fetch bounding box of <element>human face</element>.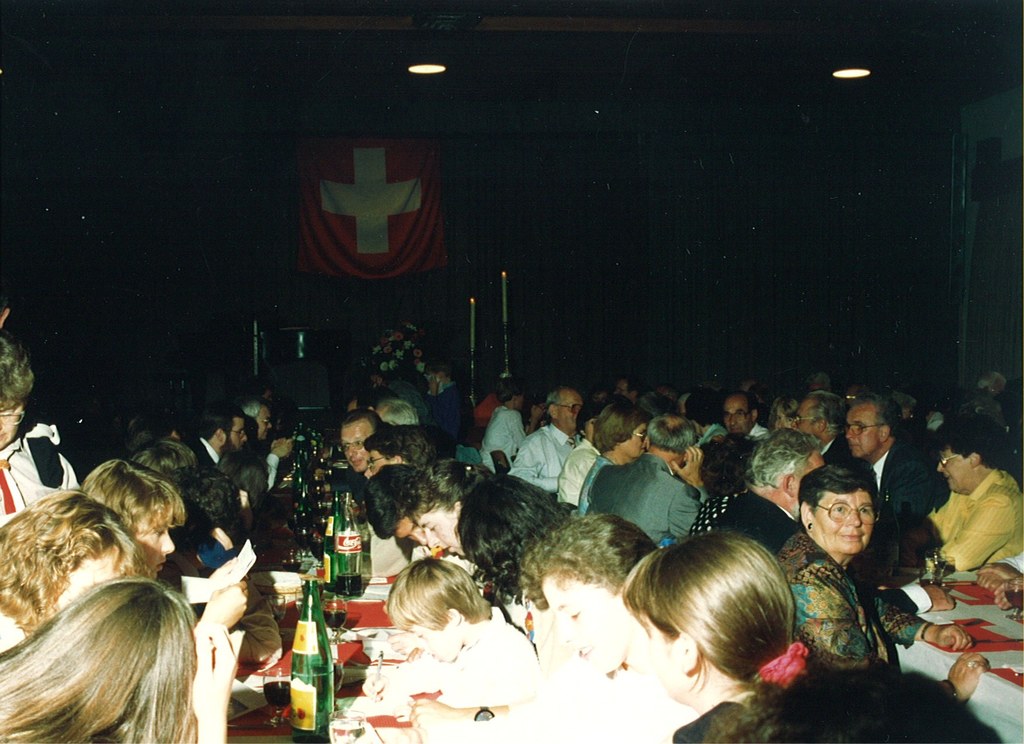
Bbox: l=126, t=507, r=177, b=569.
